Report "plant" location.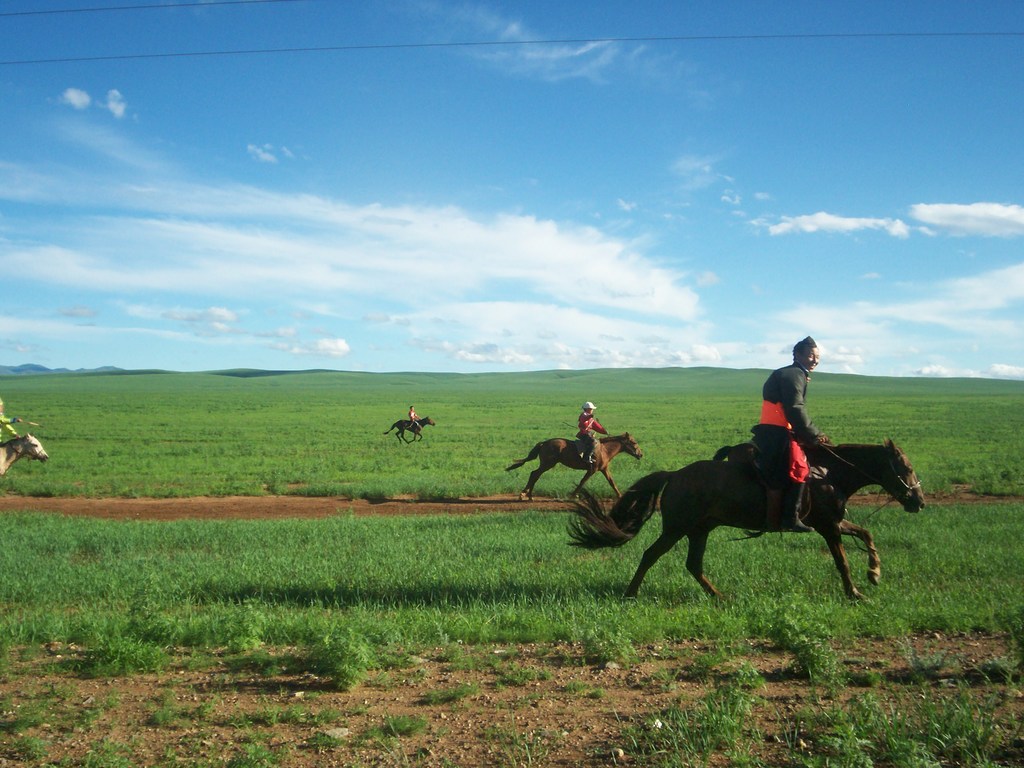
Report: [x1=523, y1=691, x2=537, y2=705].
